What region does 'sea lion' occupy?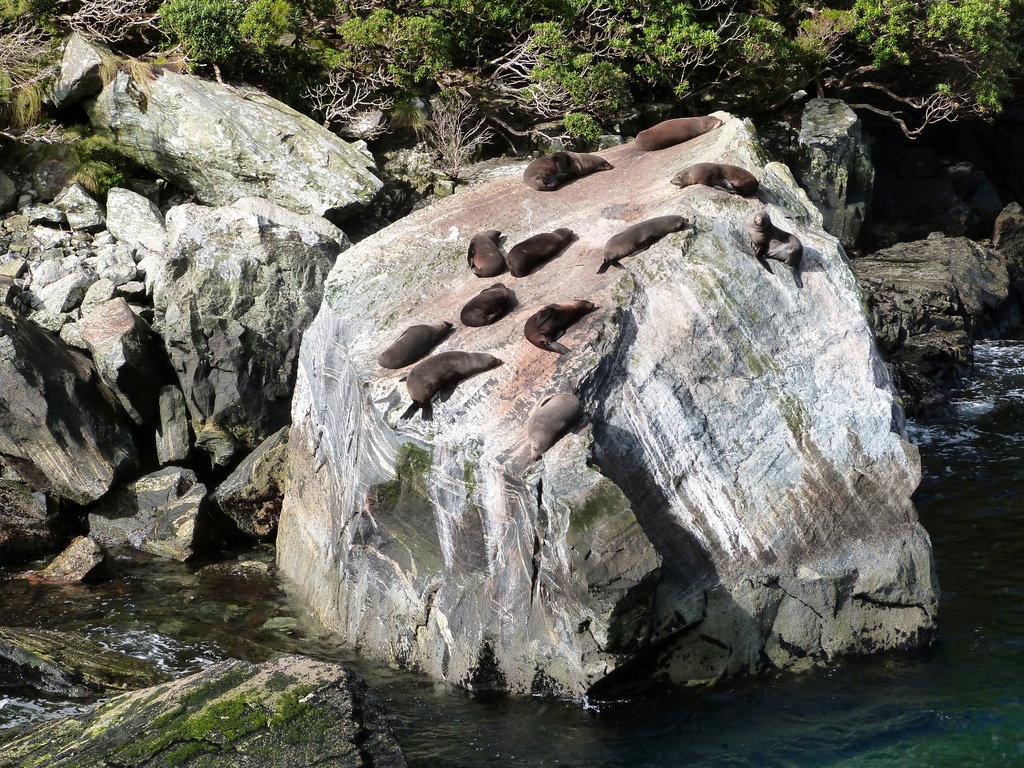
402, 353, 501, 425.
